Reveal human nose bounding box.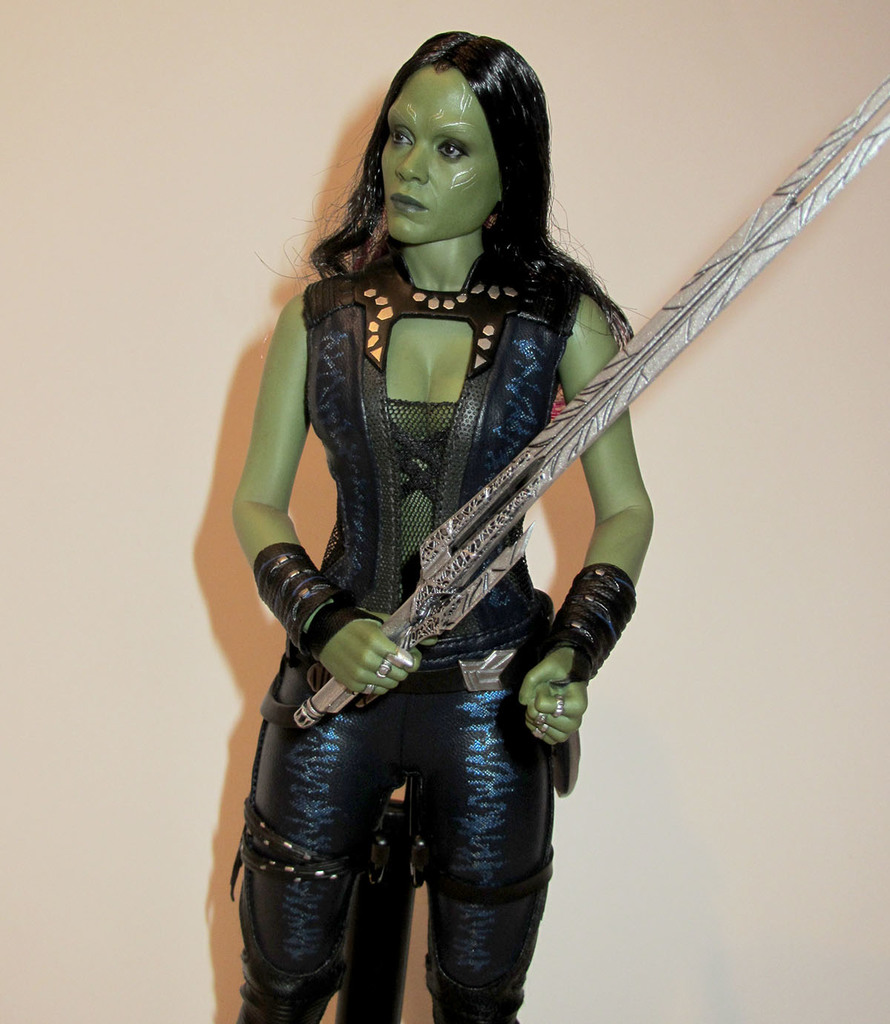
Revealed: bbox=(393, 139, 429, 184).
